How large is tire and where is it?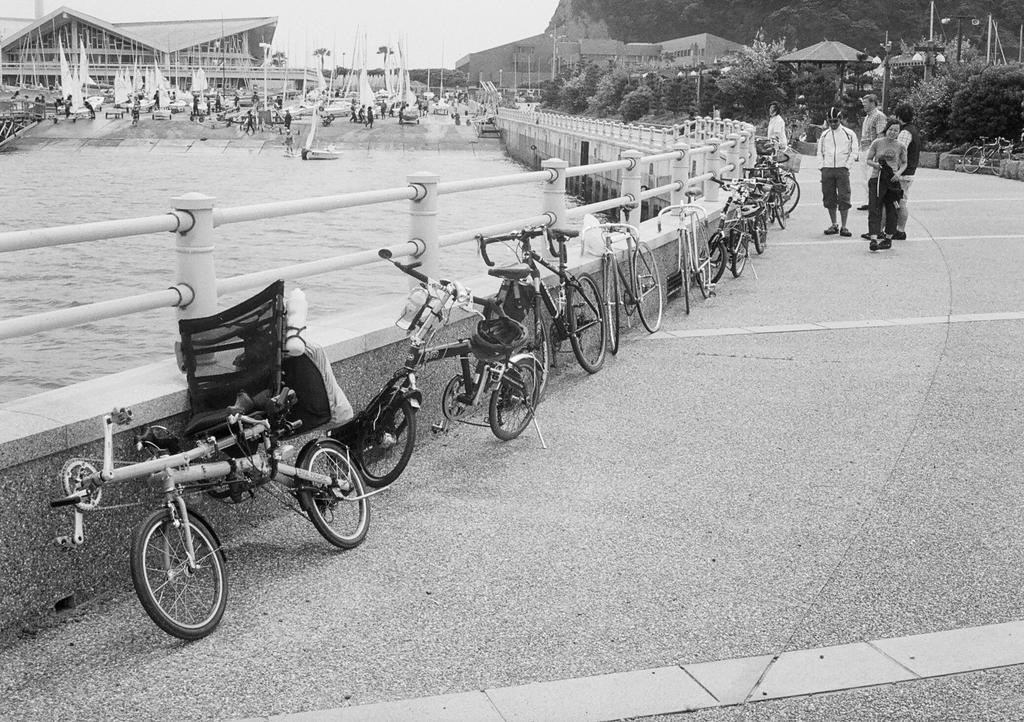
Bounding box: [left=568, top=269, right=607, bottom=373].
